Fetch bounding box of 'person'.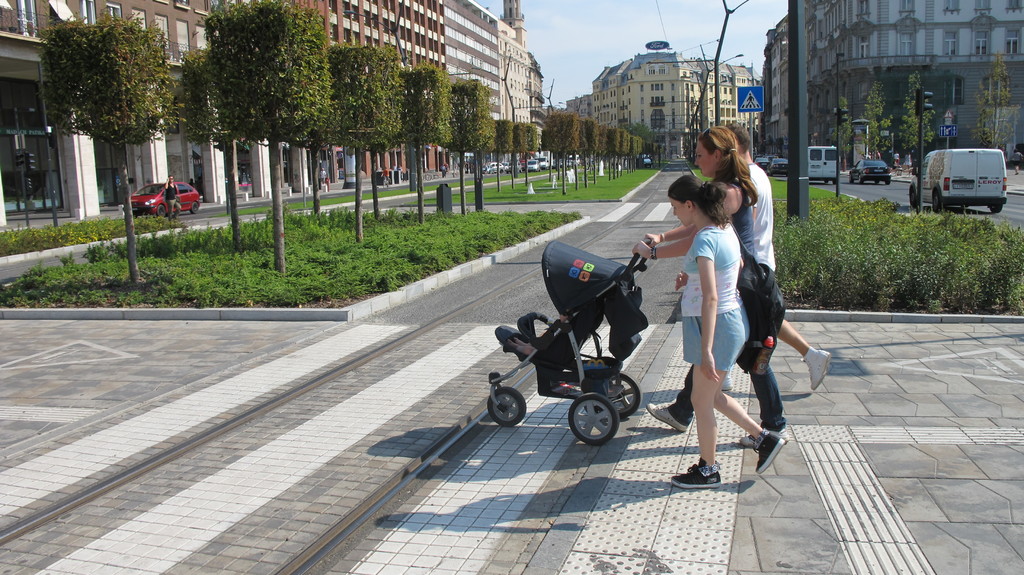
Bbox: rect(185, 175, 195, 184).
